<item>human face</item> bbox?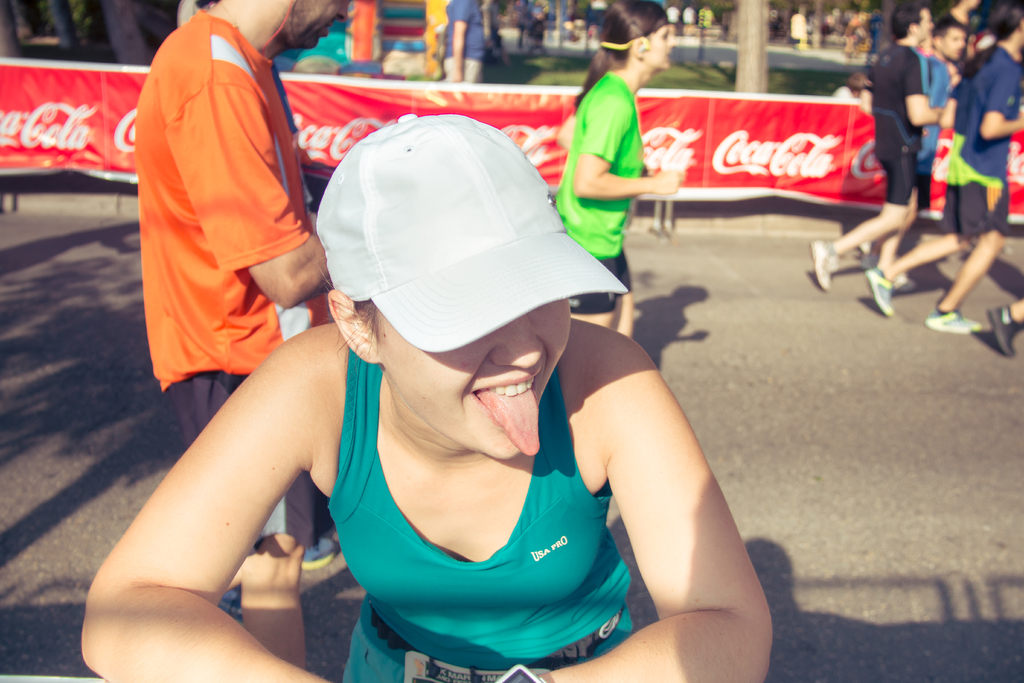
{"x1": 381, "y1": 295, "x2": 573, "y2": 462}
